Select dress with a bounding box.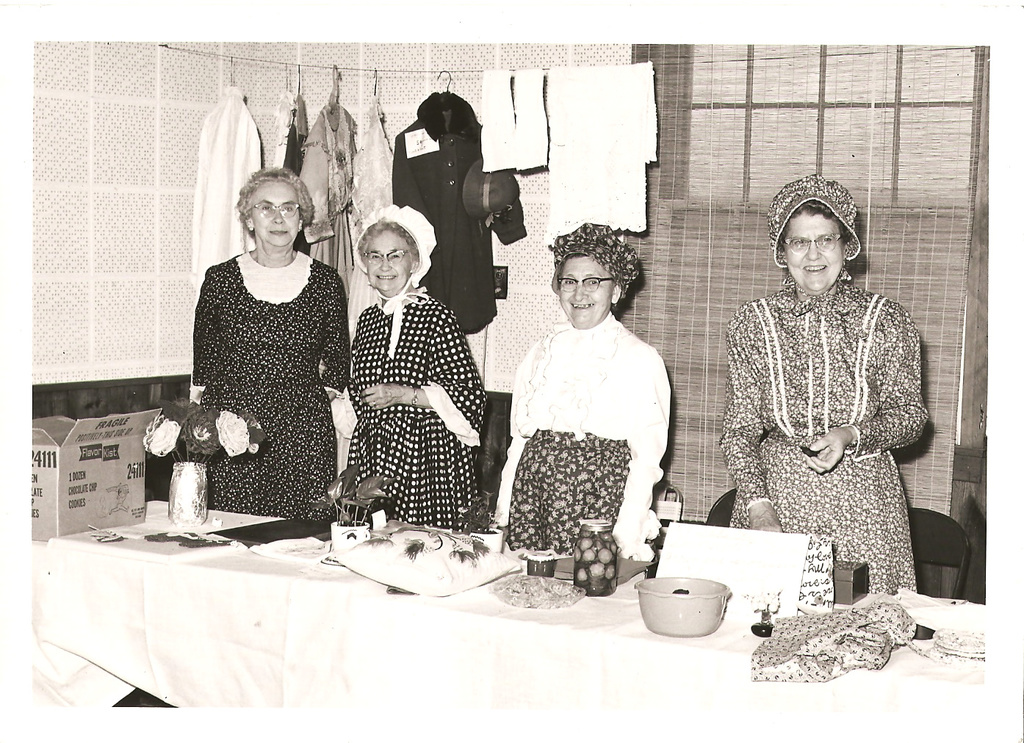
detection(393, 92, 524, 330).
